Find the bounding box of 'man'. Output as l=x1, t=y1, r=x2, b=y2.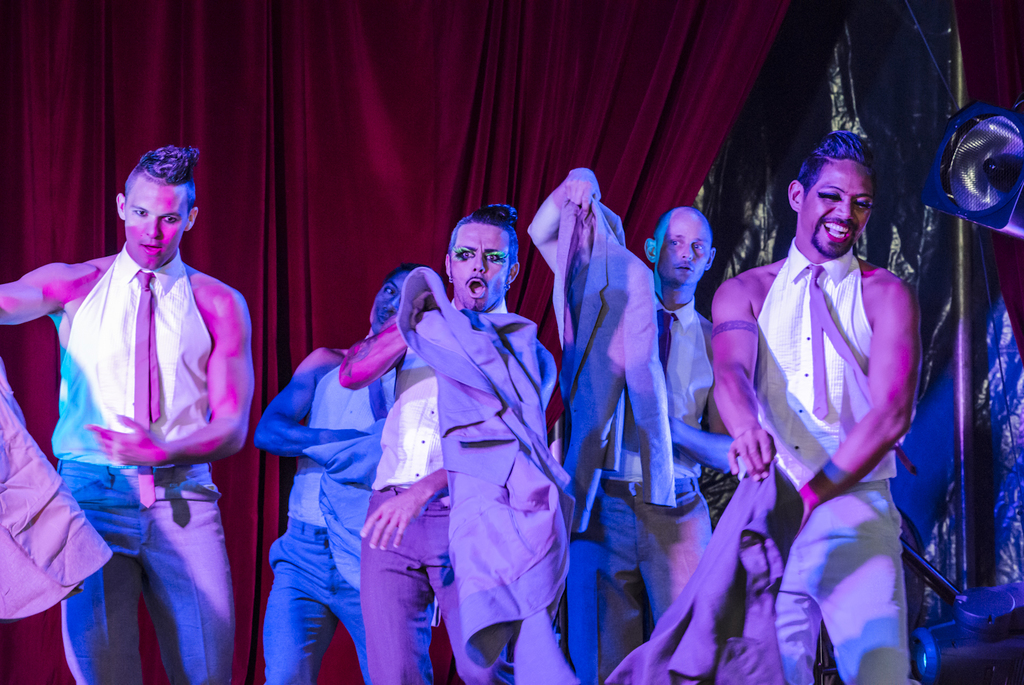
l=256, t=264, r=442, b=684.
